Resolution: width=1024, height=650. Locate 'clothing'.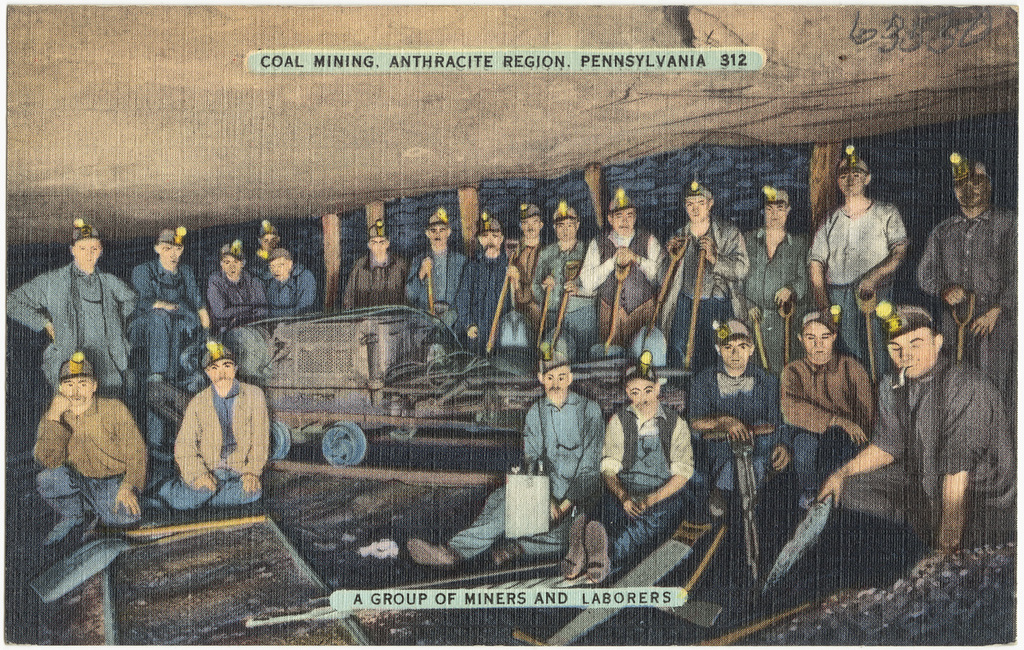
(left=469, top=253, right=517, bottom=359).
